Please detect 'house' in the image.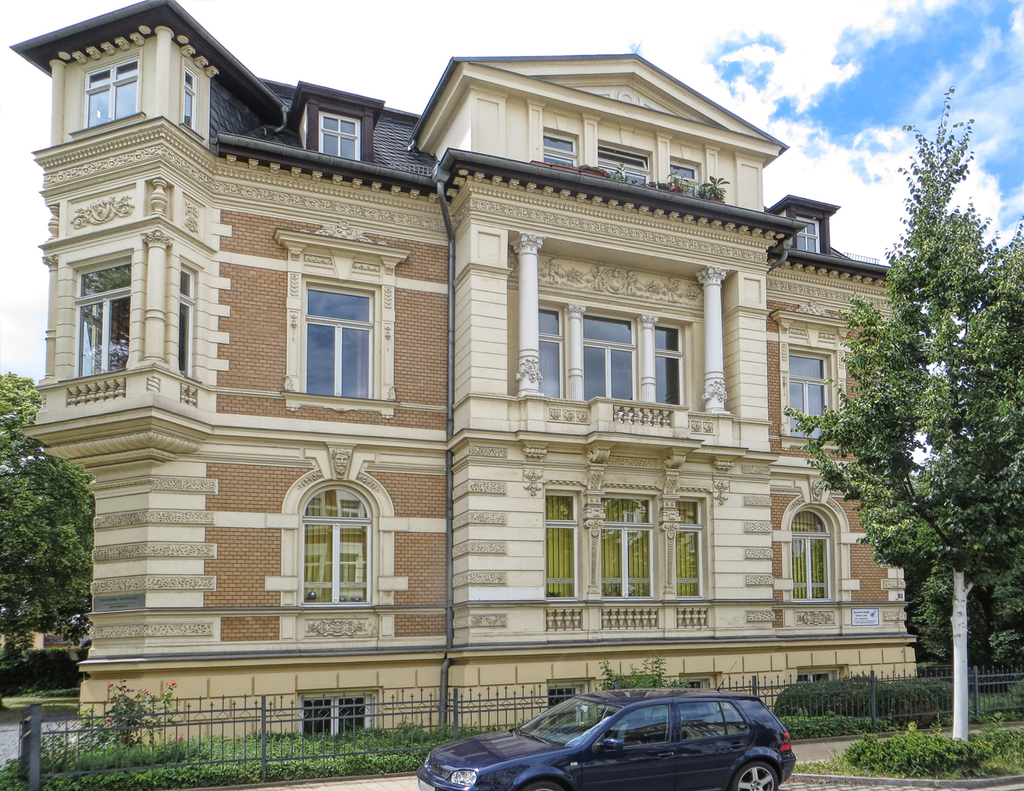
bbox=(7, 0, 919, 750).
